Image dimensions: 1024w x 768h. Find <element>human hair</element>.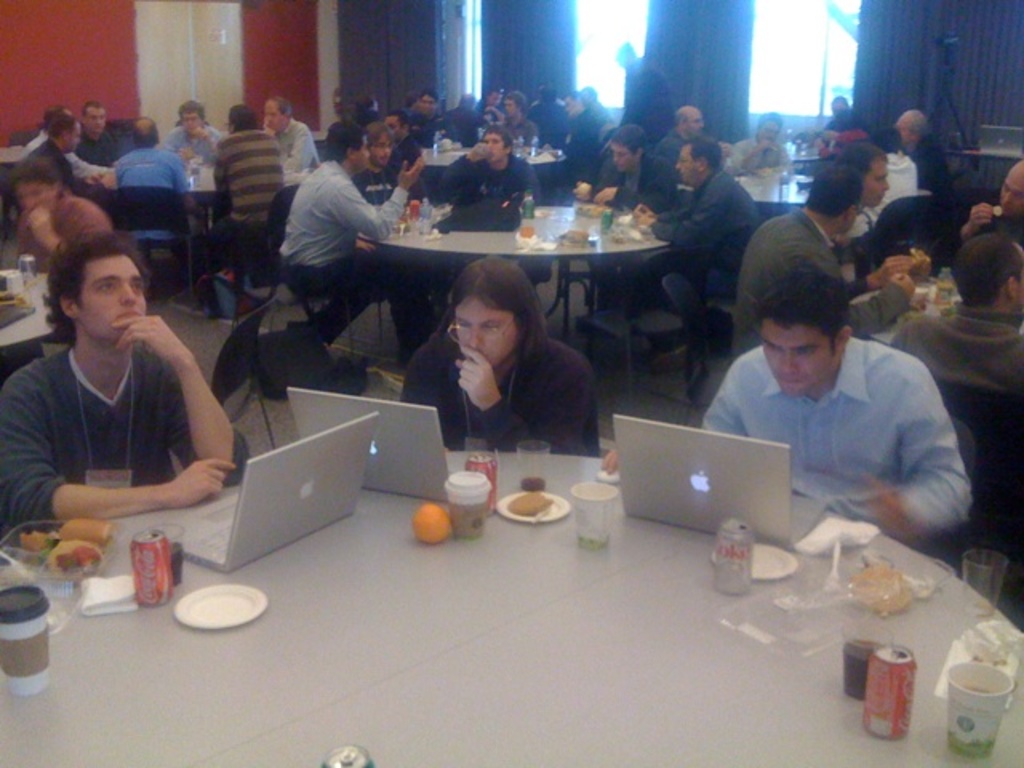
(320, 117, 366, 160).
